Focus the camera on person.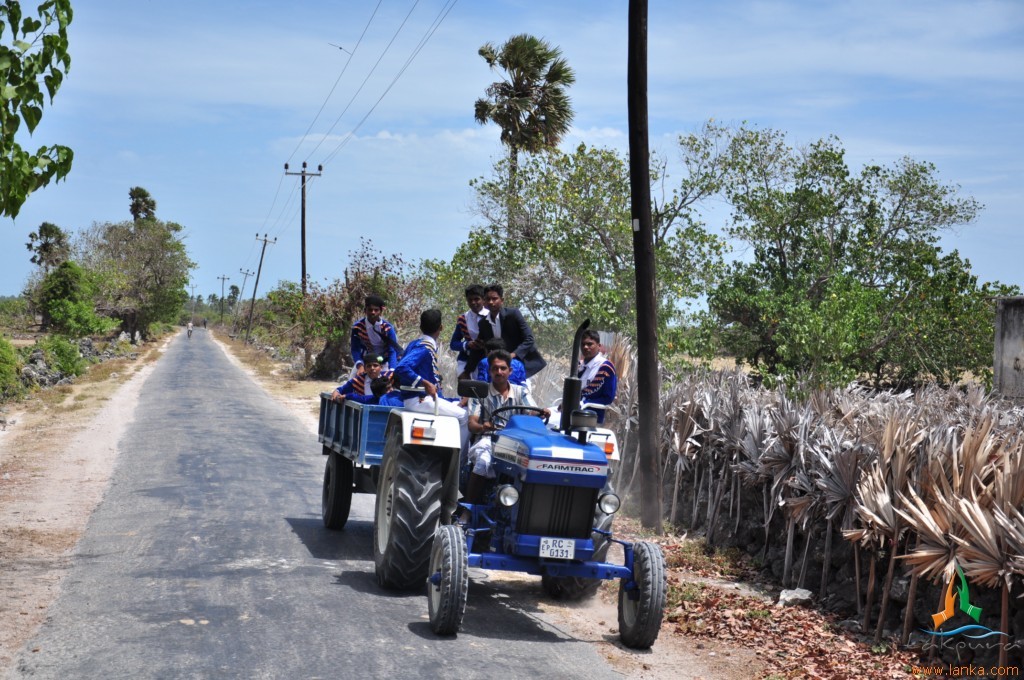
Focus region: bbox(469, 350, 536, 432).
